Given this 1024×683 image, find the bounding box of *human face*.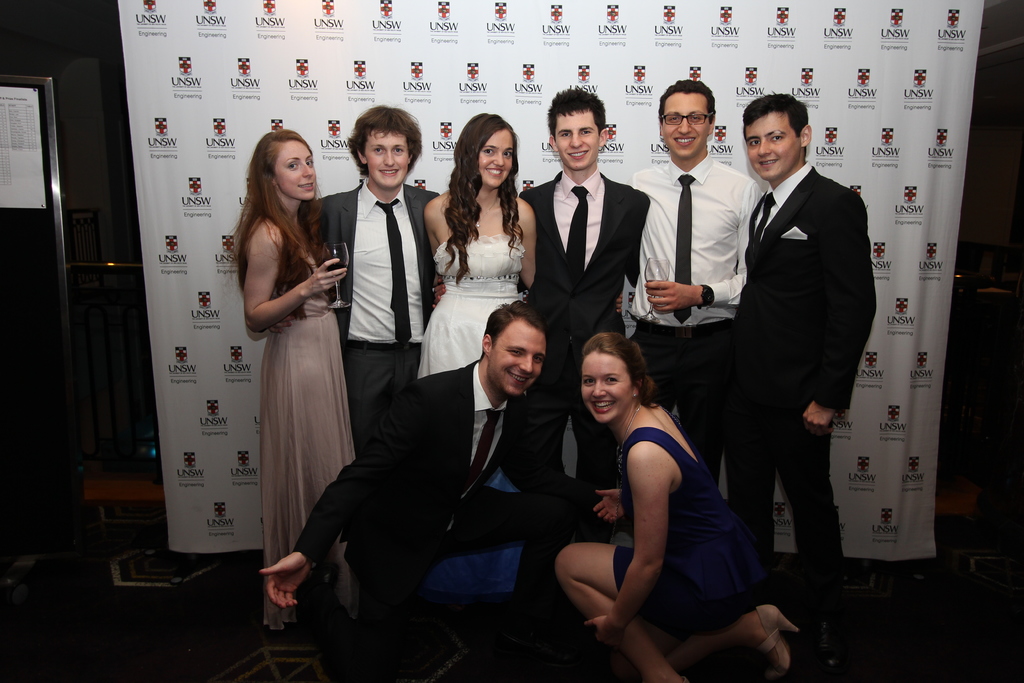
553:110:600:171.
